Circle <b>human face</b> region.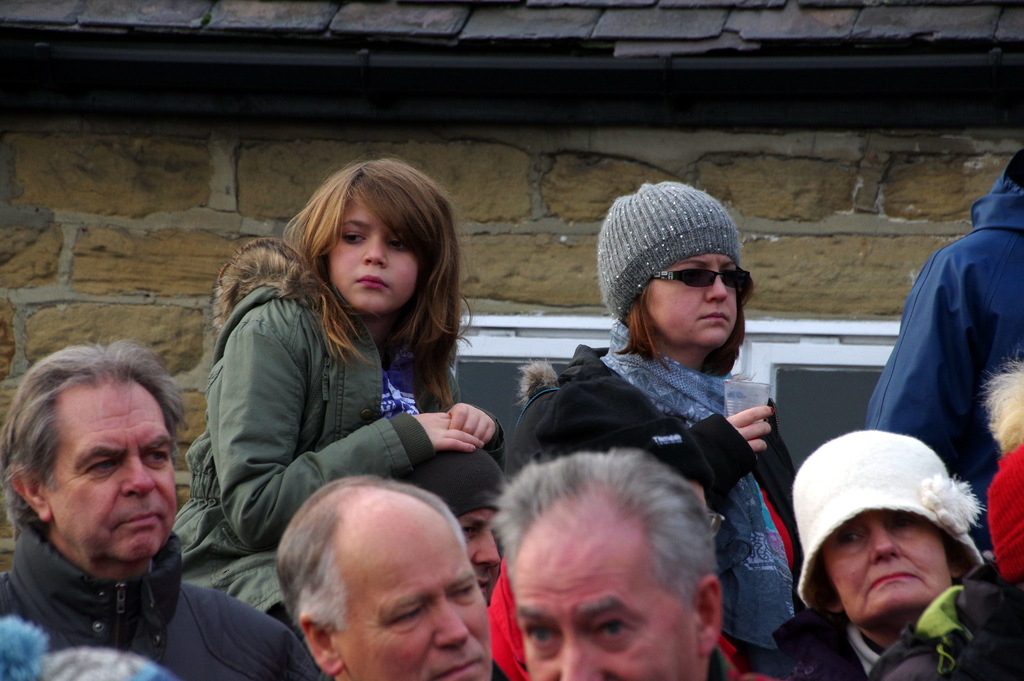
Region: 821/507/952/620.
